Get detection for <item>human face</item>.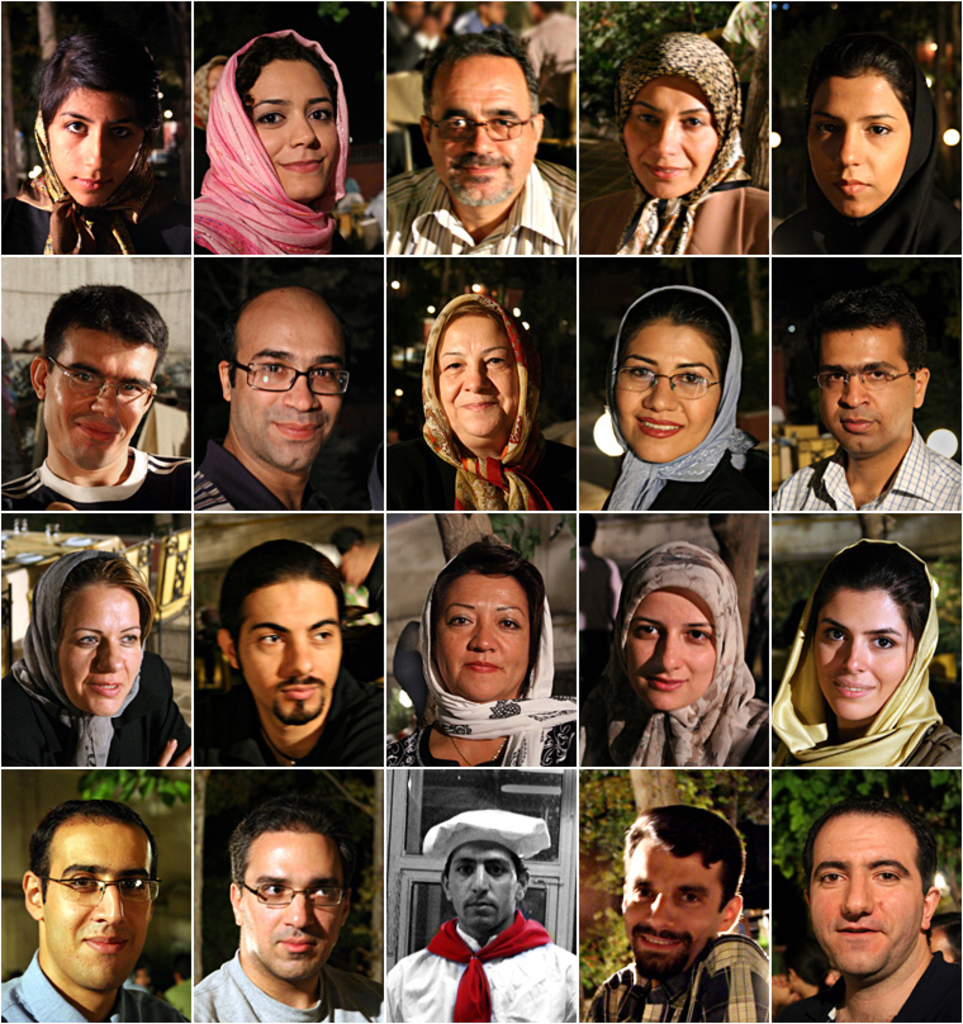
Detection: 42, 336, 157, 471.
